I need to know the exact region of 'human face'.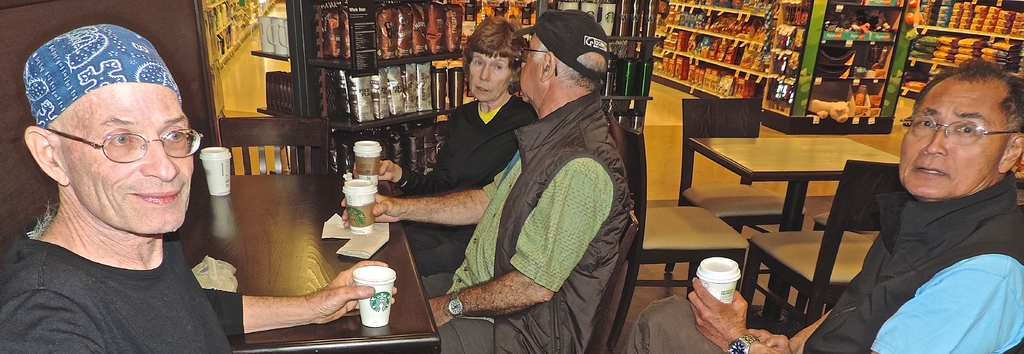
Region: <bbox>64, 81, 193, 227</bbox>.
